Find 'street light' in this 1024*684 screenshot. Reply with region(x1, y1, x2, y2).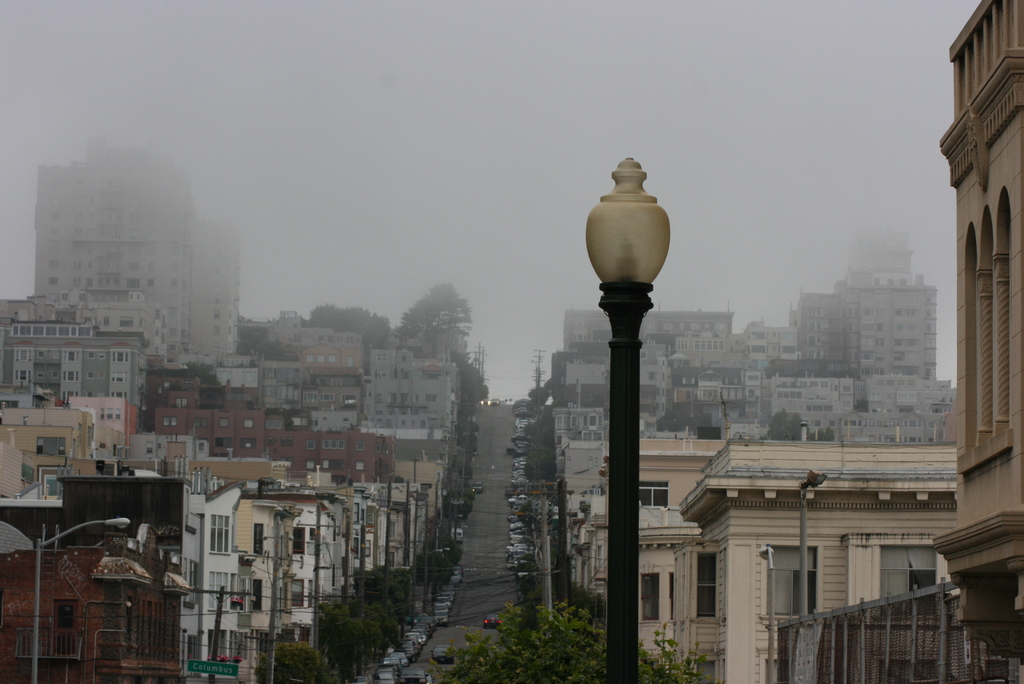
region(757, 544, 778, 682).
